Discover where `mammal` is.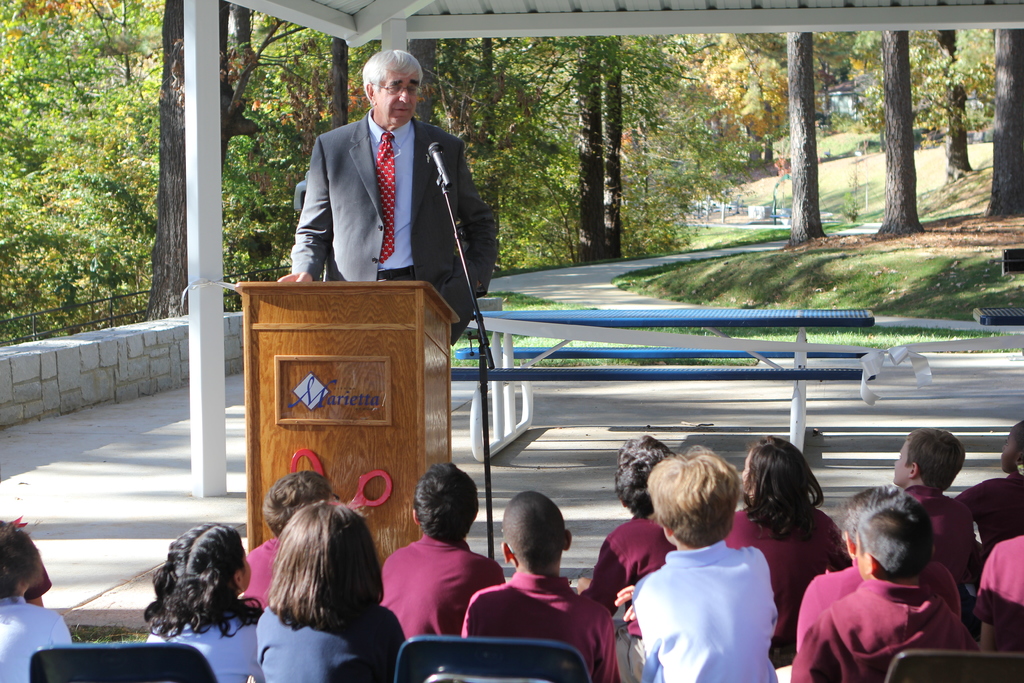
Discovered at {"left": 566, "top": 432, "right": 675, "bottom": 618}.
